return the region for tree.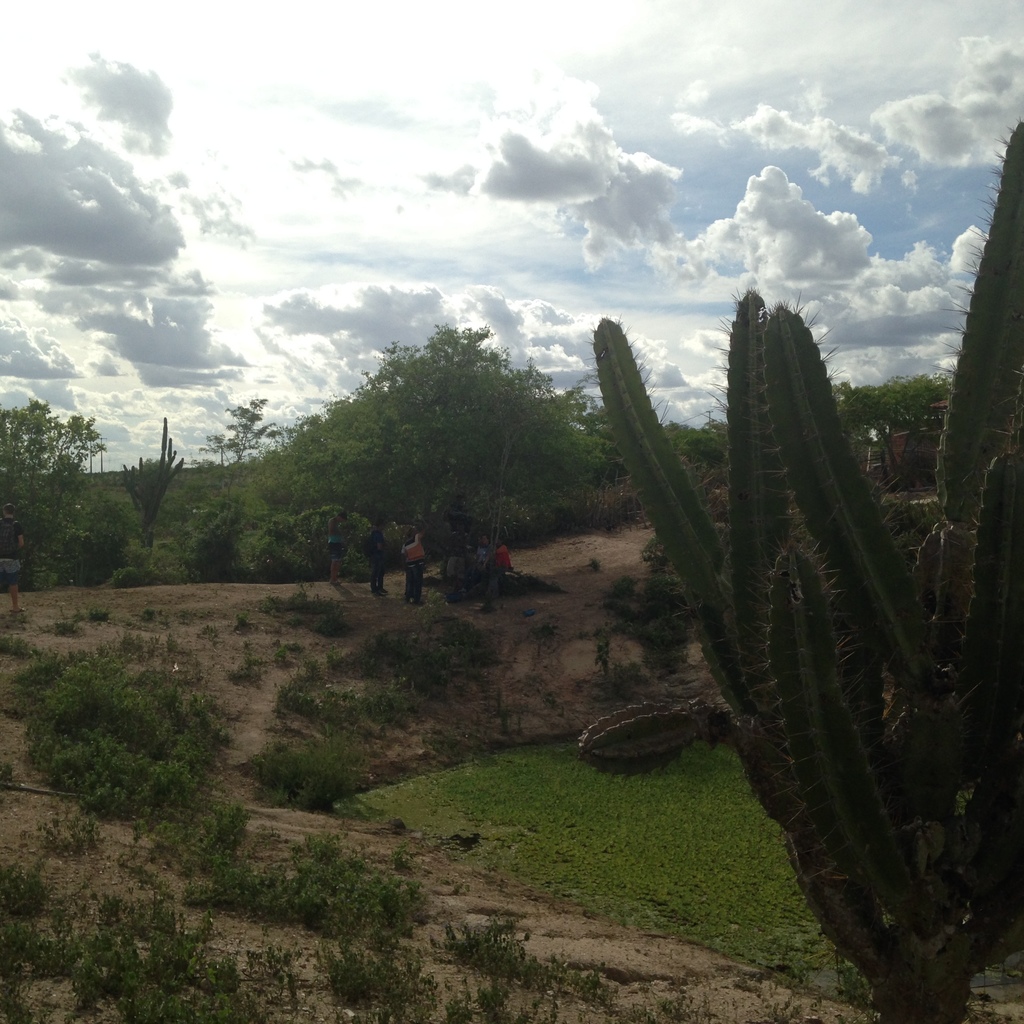
(856,367,934,431).
